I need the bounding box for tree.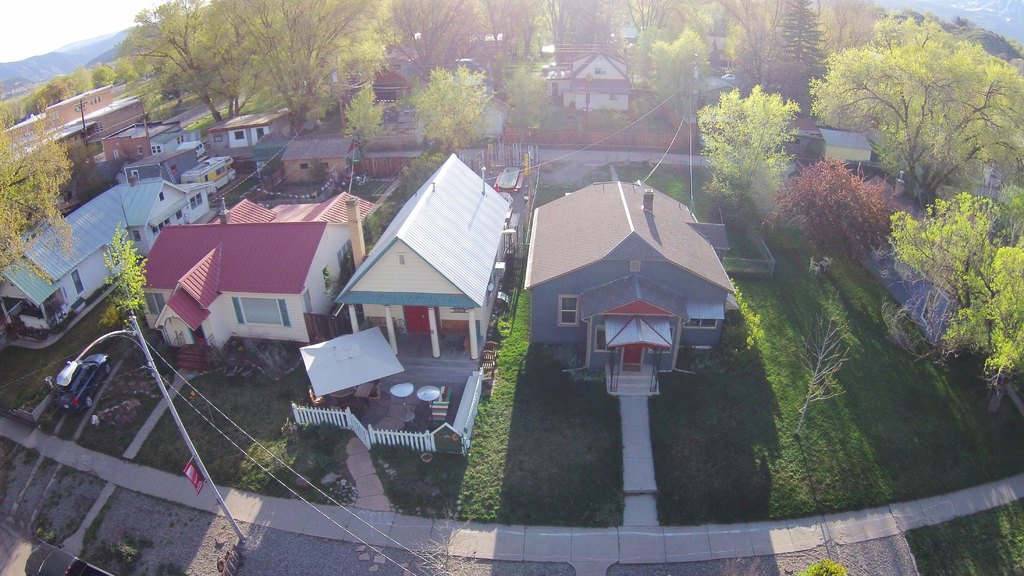
Here it is: [63,134,115,206].
